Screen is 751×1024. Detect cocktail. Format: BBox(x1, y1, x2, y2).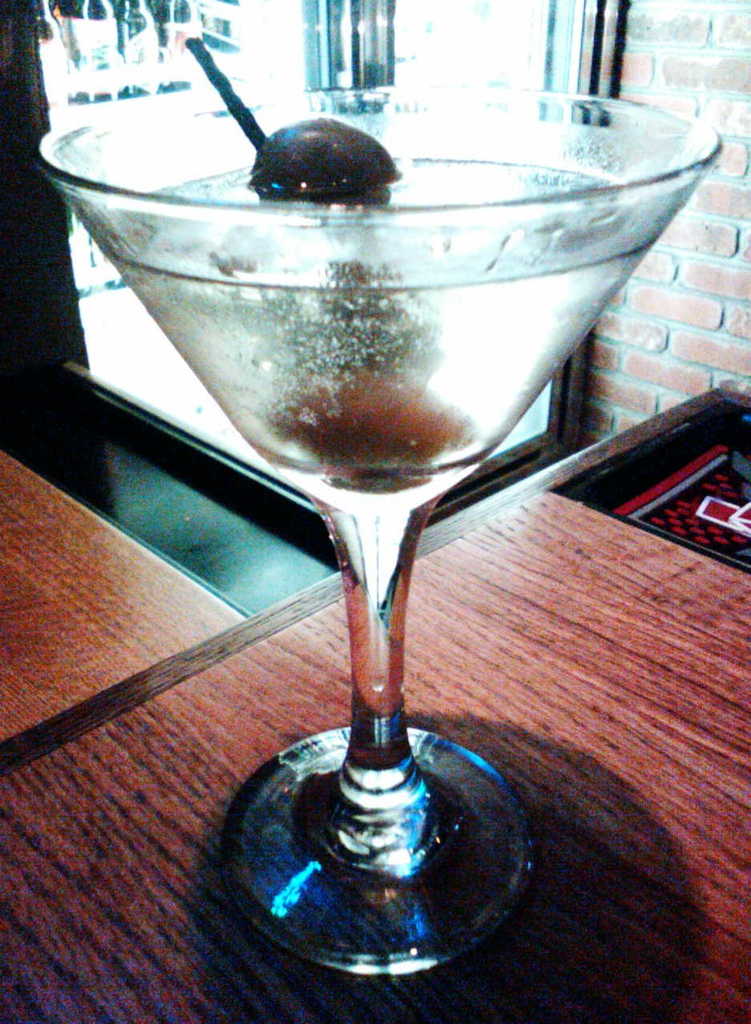
BBox(46, 59, 689, 917).
